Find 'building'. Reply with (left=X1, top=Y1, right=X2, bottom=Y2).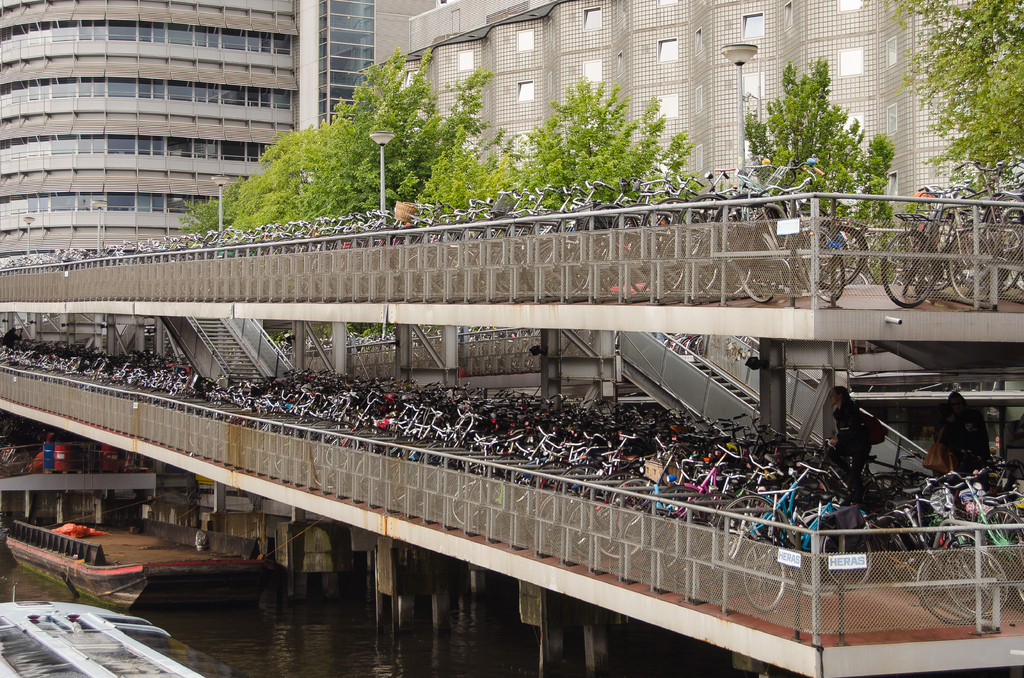
(left=409, top=0, right=1023, bottom=282).
